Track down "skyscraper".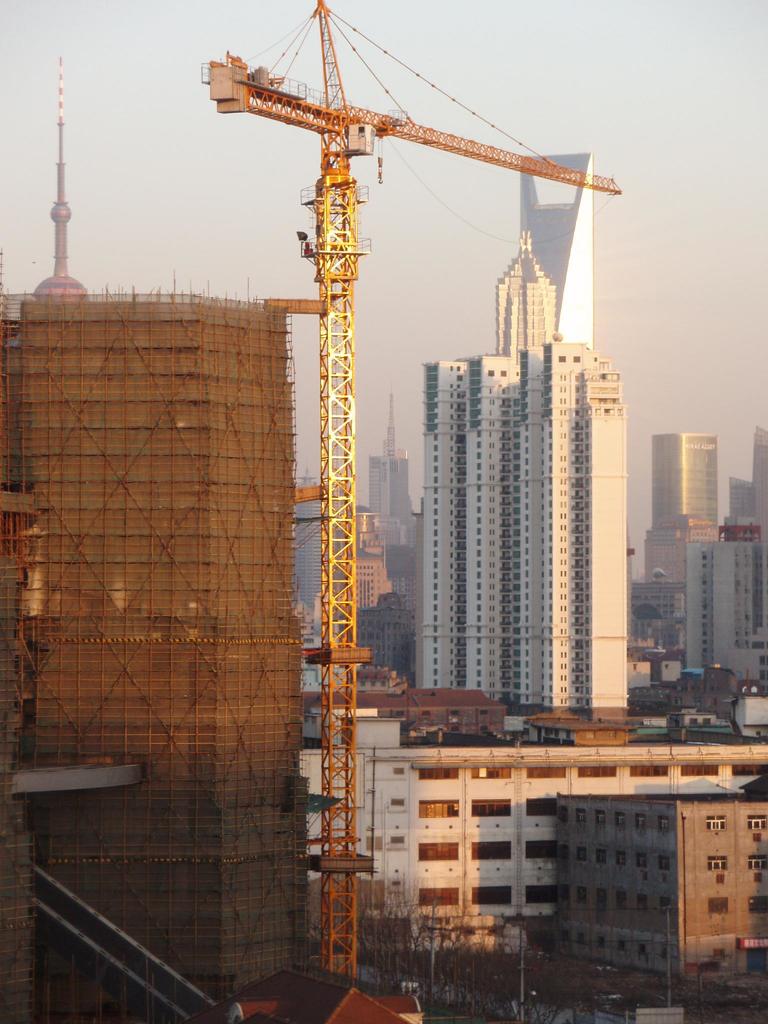
Tracked to [488, 227, 552, 356].
